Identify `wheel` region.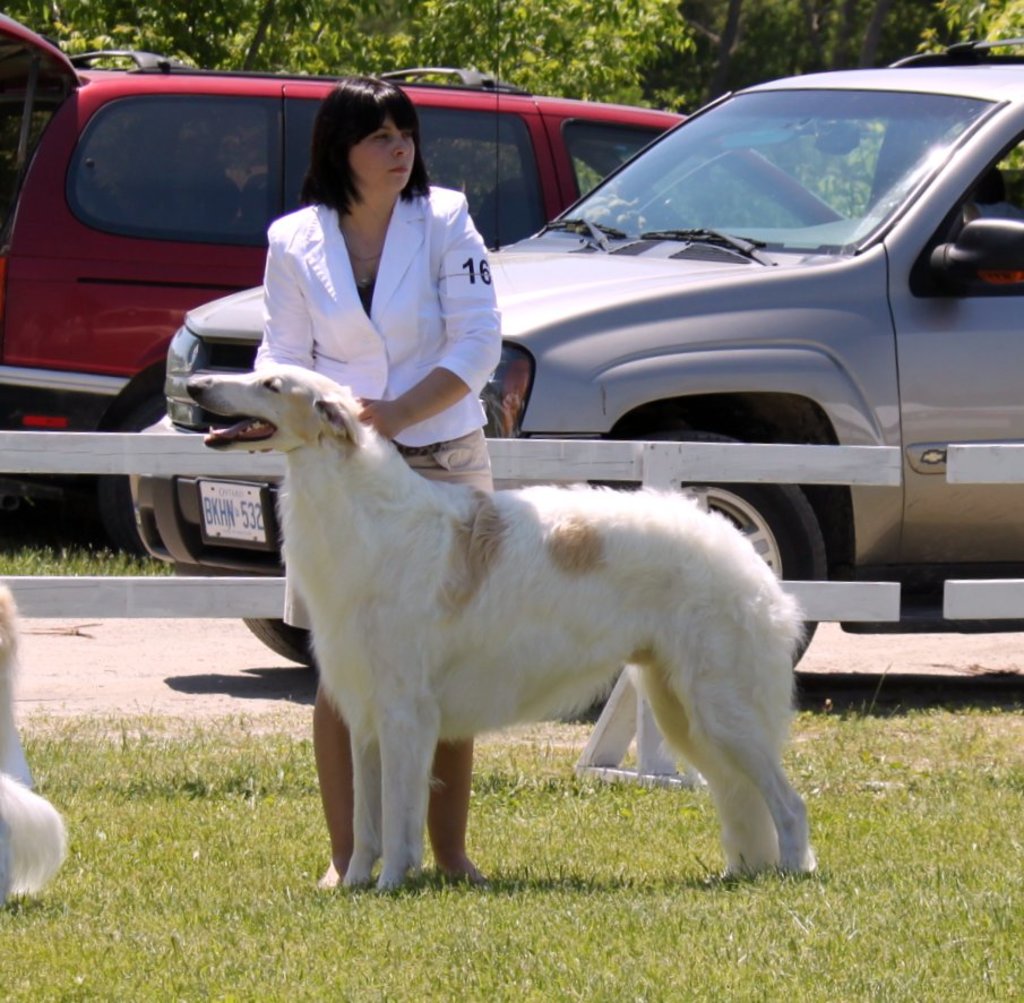
Region: 244,612,312,665.
